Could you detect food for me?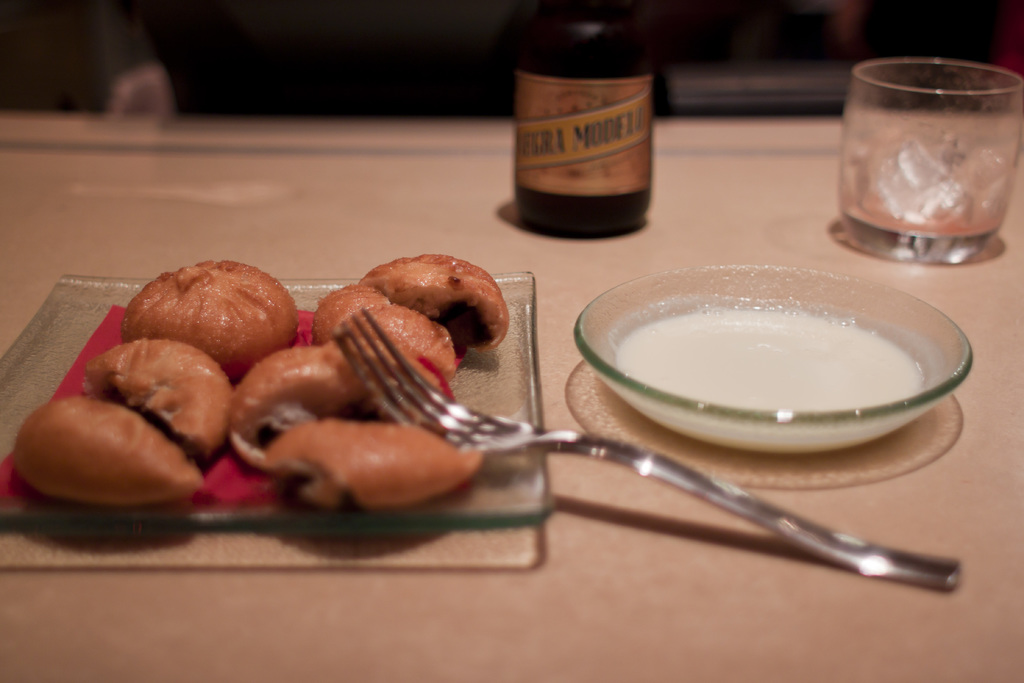
Detection result: pyautogui.locateOnScreen(130, 260, 292, 372).
